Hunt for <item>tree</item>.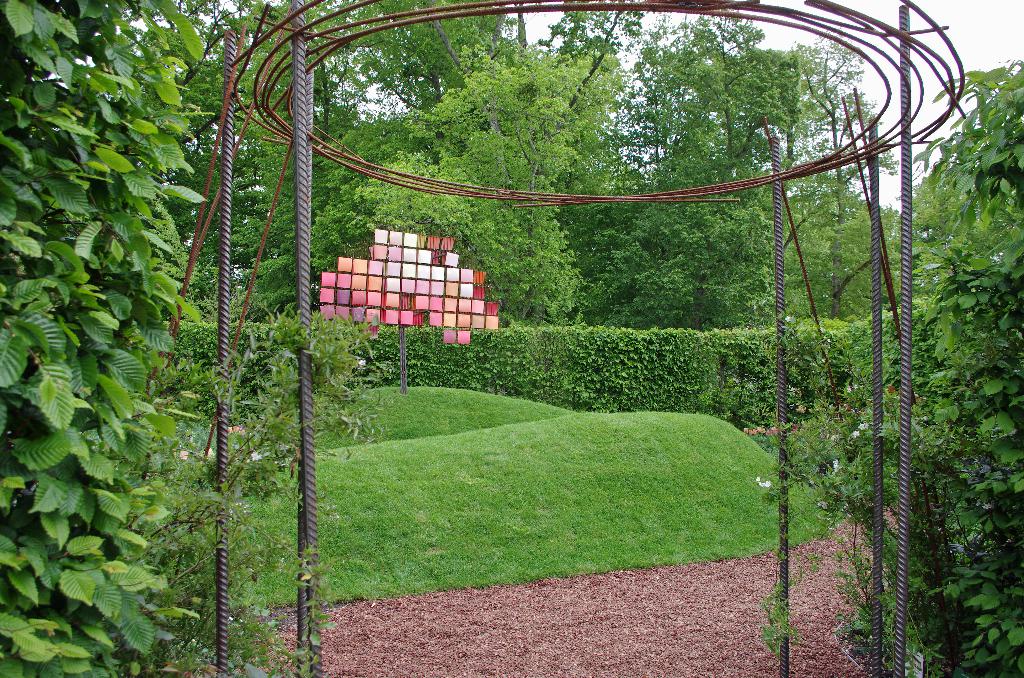
Hunted down at bbox=(348, 44, 594, 325).
